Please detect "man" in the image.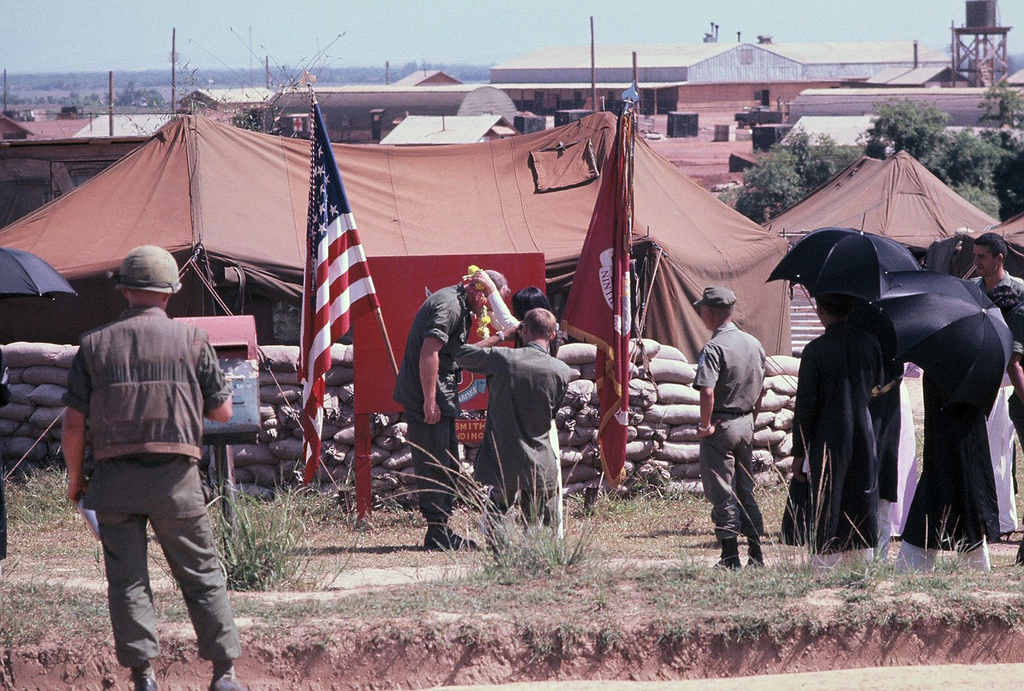
detection(394, 264, 515, 551).
